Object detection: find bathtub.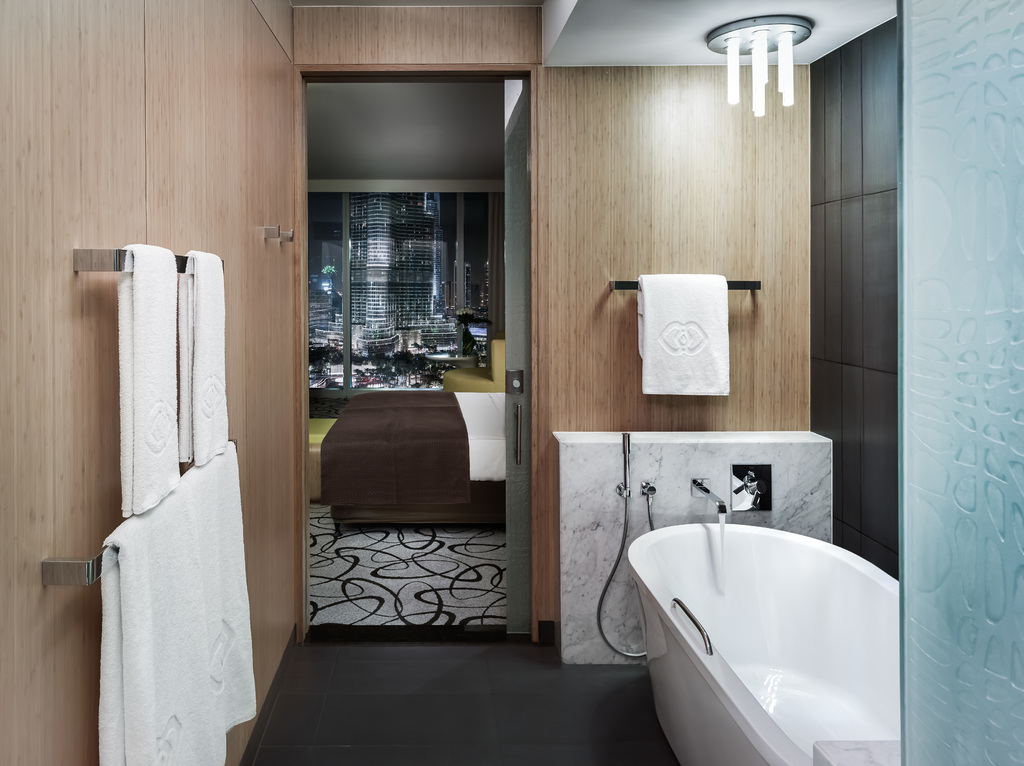
locate(628, 477, 901, 765).
